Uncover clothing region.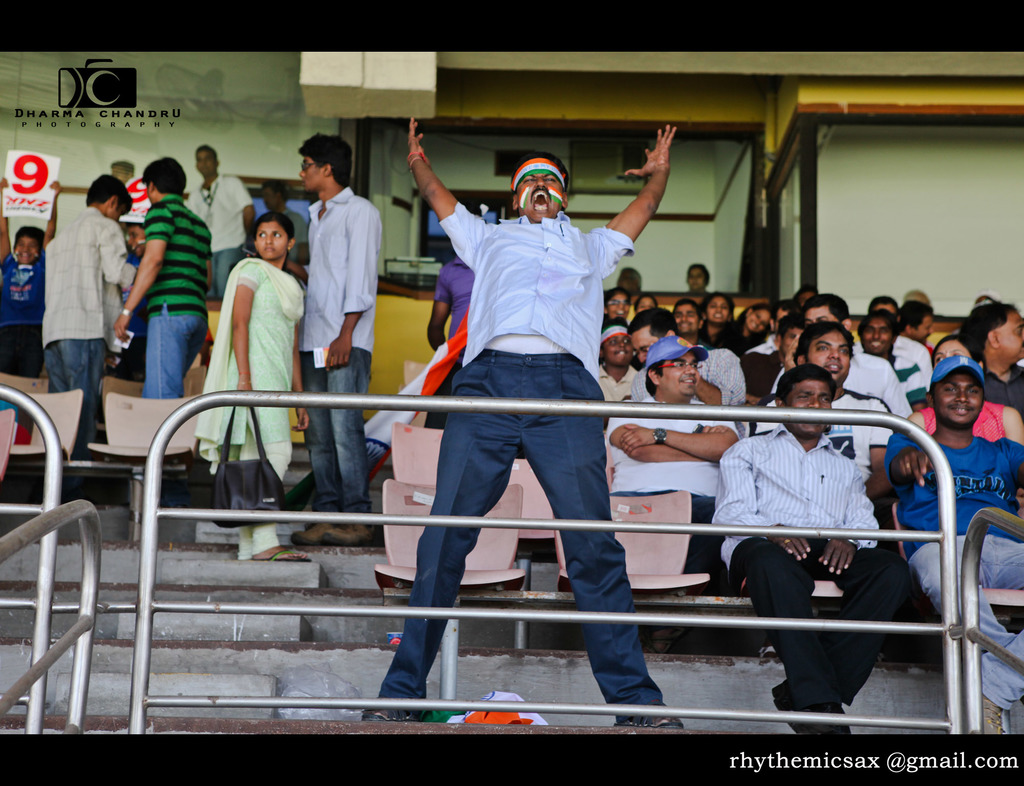
Uncovered: (601,358,644,401).
